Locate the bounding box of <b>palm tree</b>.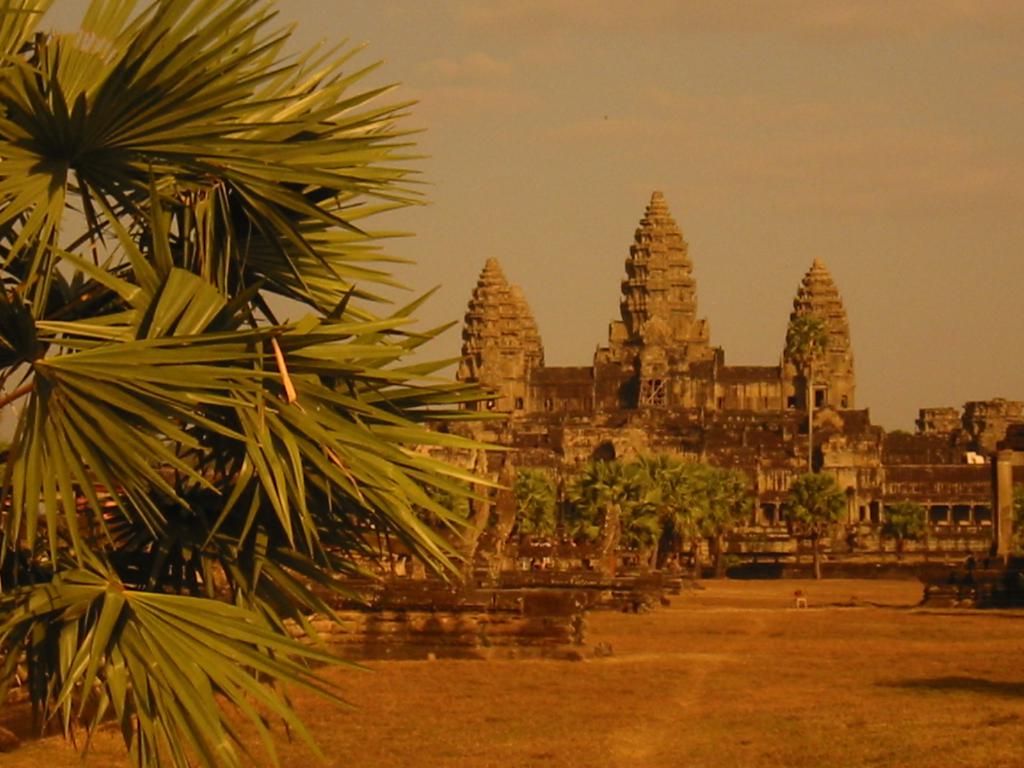
Bounding box: Rect(885, 504, 920, 548).
